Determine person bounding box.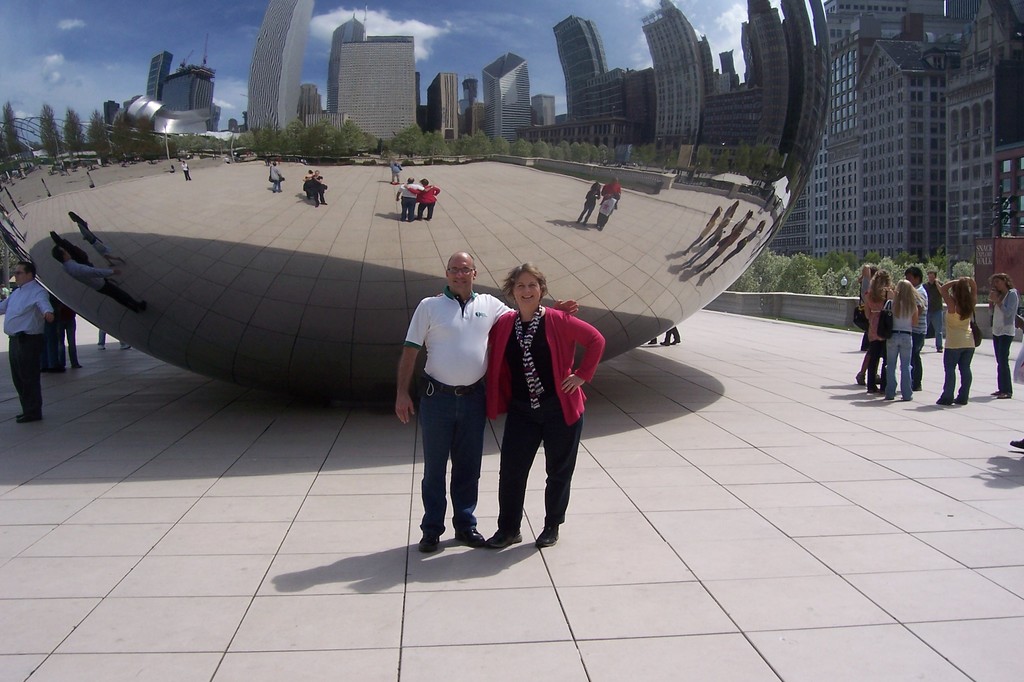
Determined: box(989, 271, 1018, 402).
